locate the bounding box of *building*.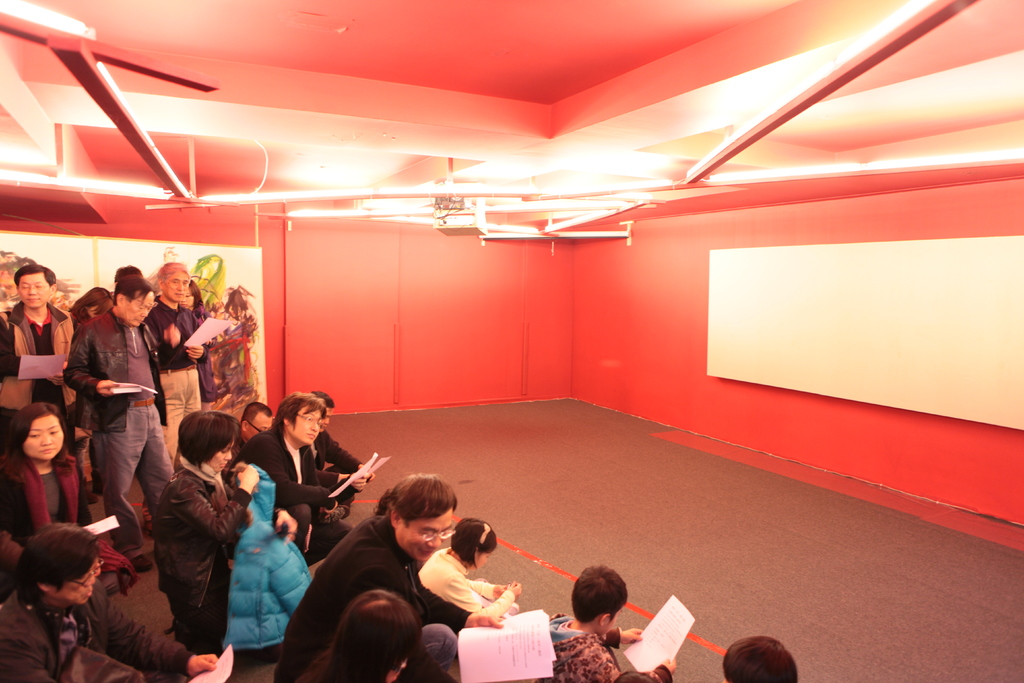
Bounding box: select_region(0, 0, 1020, 678).
